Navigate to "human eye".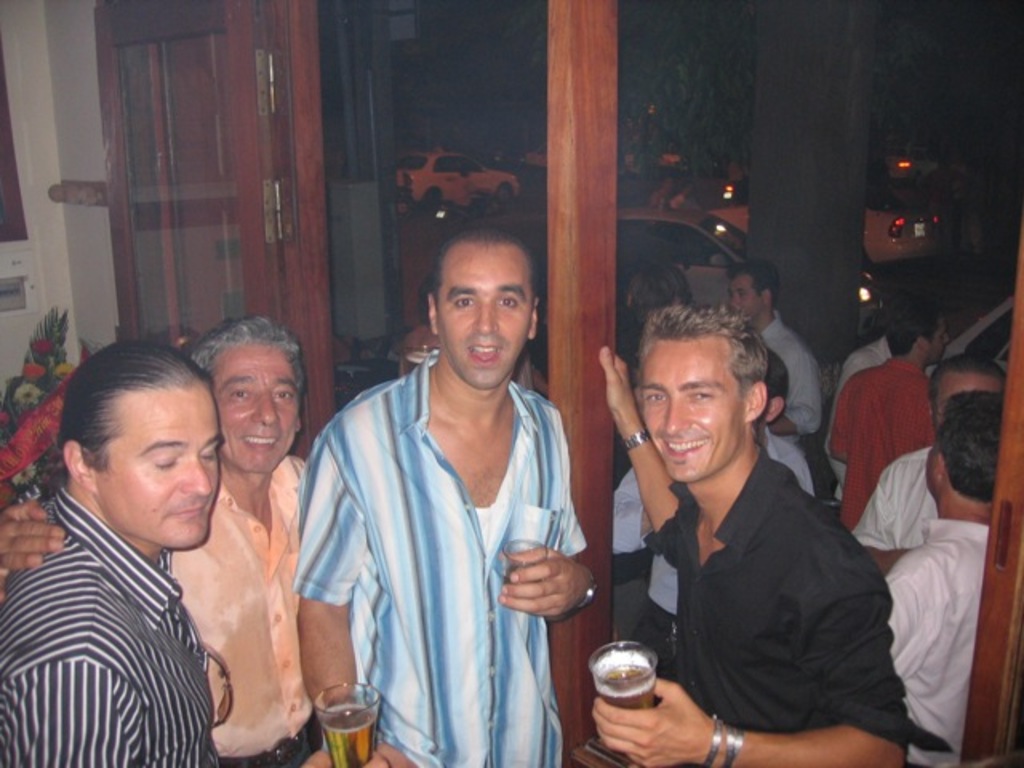
Navigation target: 642, 389, 664, 406.
